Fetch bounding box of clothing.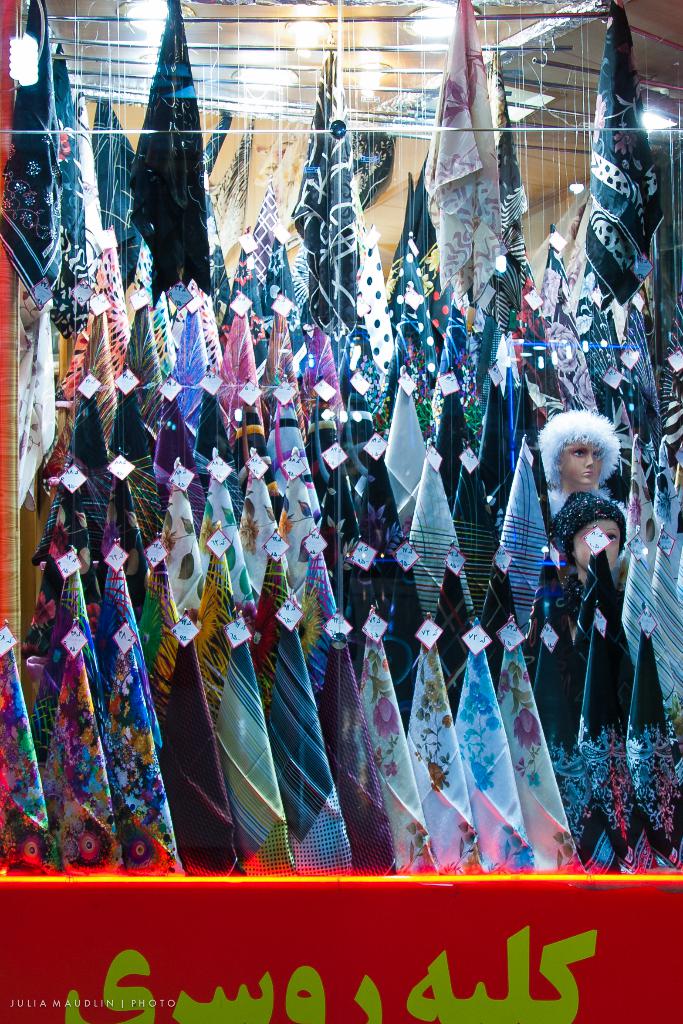
Bbox: 548 484 613 521.
